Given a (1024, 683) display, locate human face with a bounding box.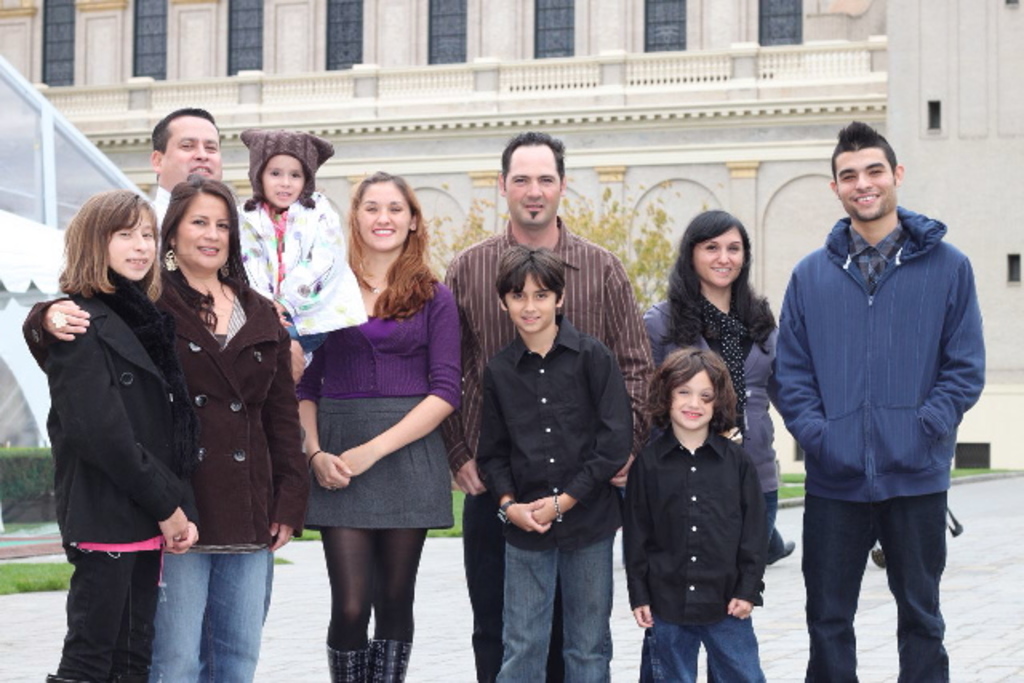
Located: bbox=(264, 150, 302, 208).
